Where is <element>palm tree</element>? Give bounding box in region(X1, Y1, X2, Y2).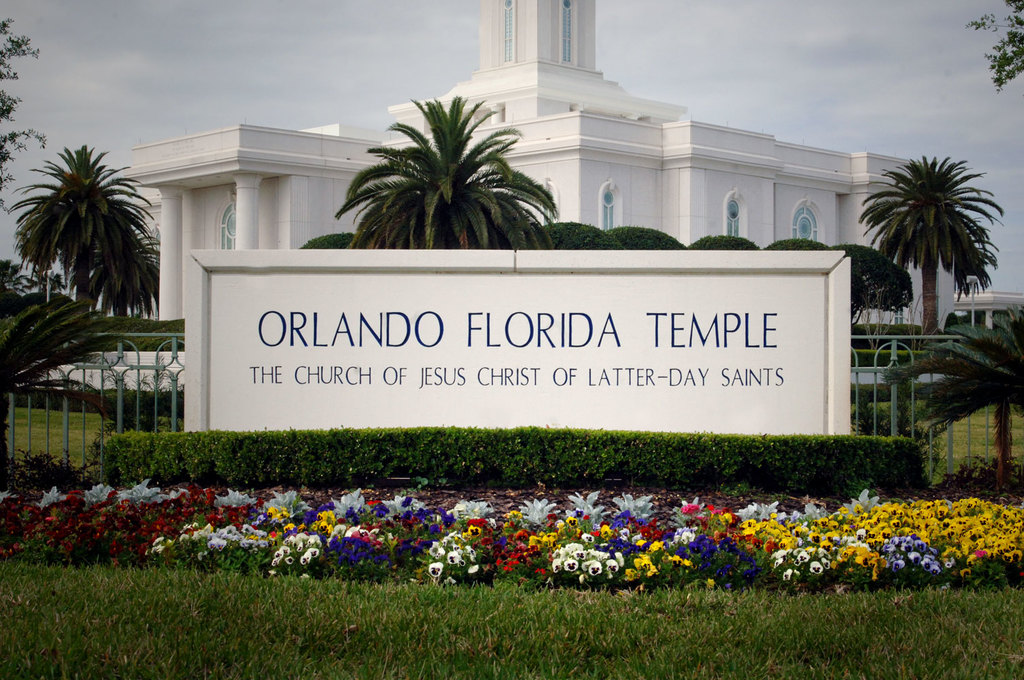
region(47, 157, 124, 315).
